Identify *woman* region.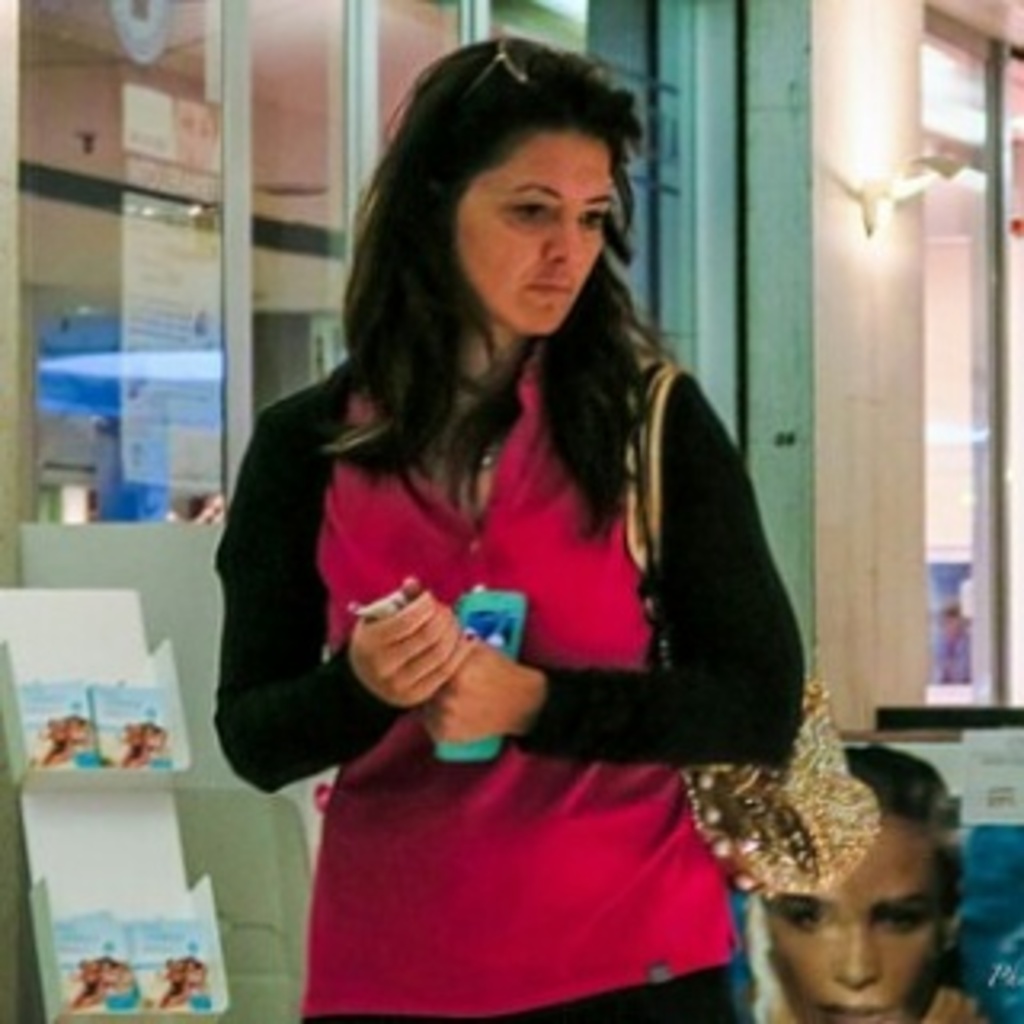
Region: 758, 742, 986, 1021.
